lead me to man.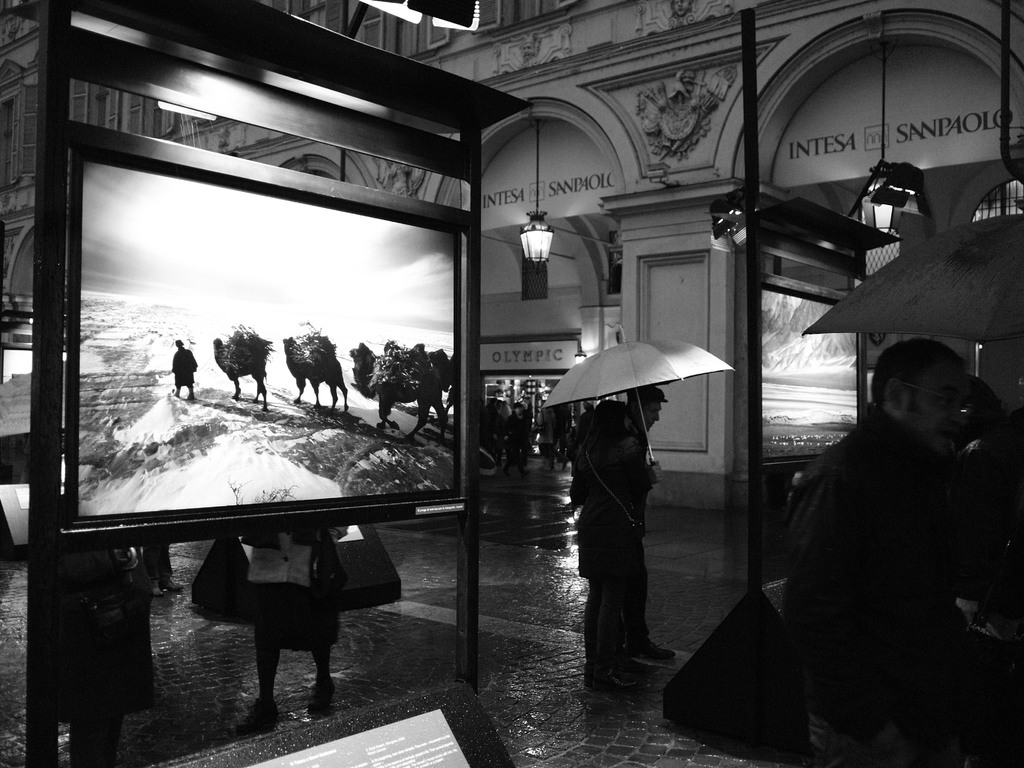
Lead to bbox=[169, 336, 199, 398].
